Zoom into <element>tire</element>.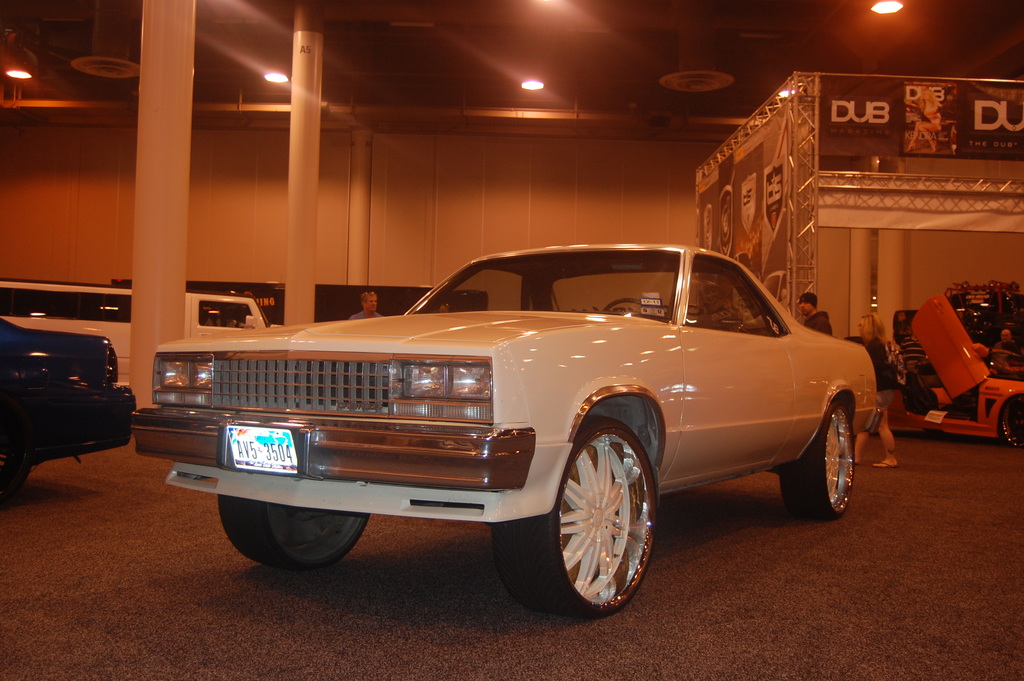
Zoom target: 531:422:666:621.
